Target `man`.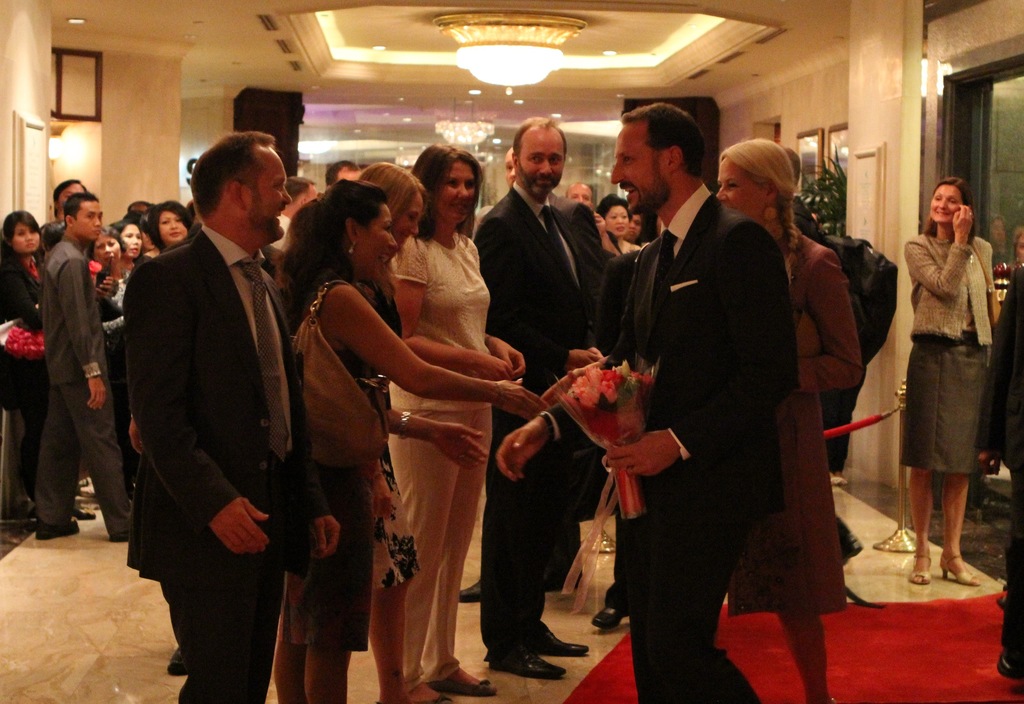
Target region: Rect(496, 101, 801, 703).
